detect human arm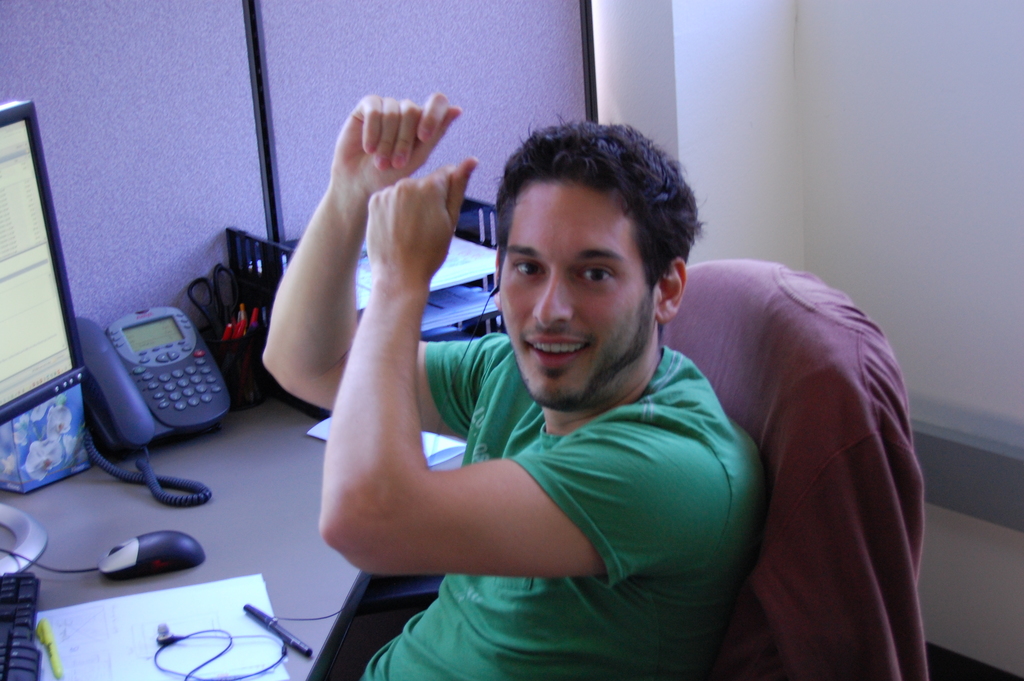
BBox(313, 149, 731, 575)
